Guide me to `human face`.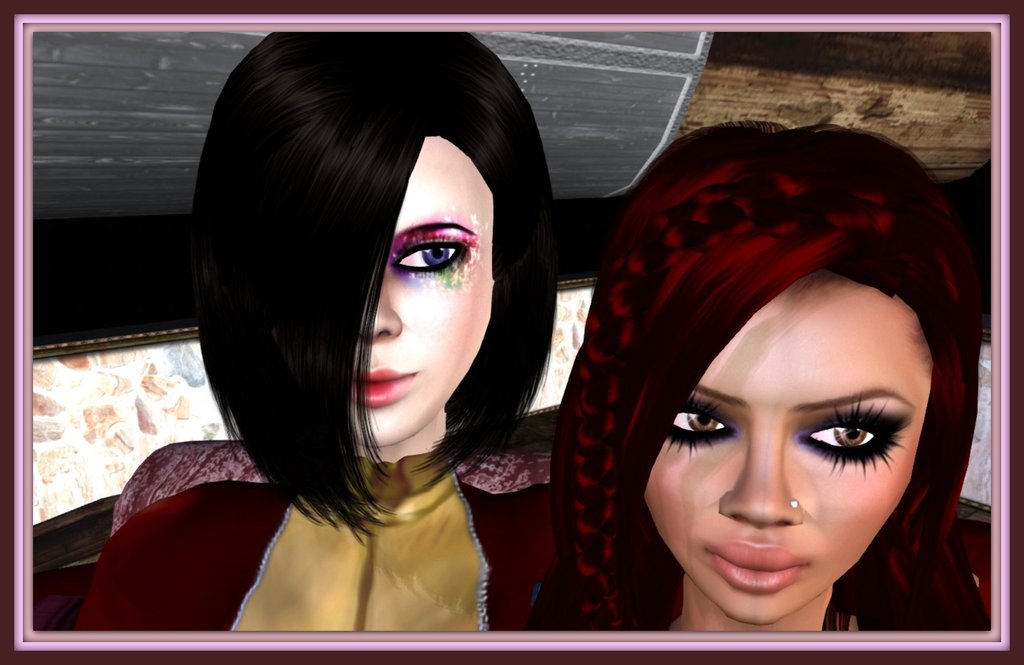
Guidance: pyautogui.locateOnScreen(344, 131, 492, 449).
